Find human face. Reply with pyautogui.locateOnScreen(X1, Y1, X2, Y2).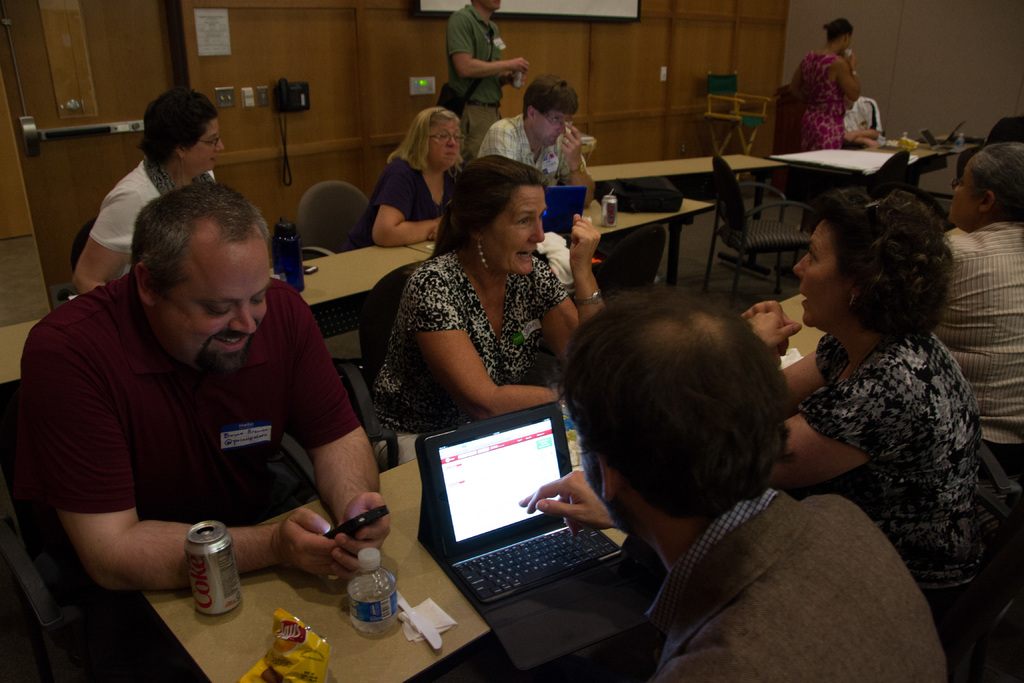
pyautogui.locateOnScreen(484, 185, 545, 276).
